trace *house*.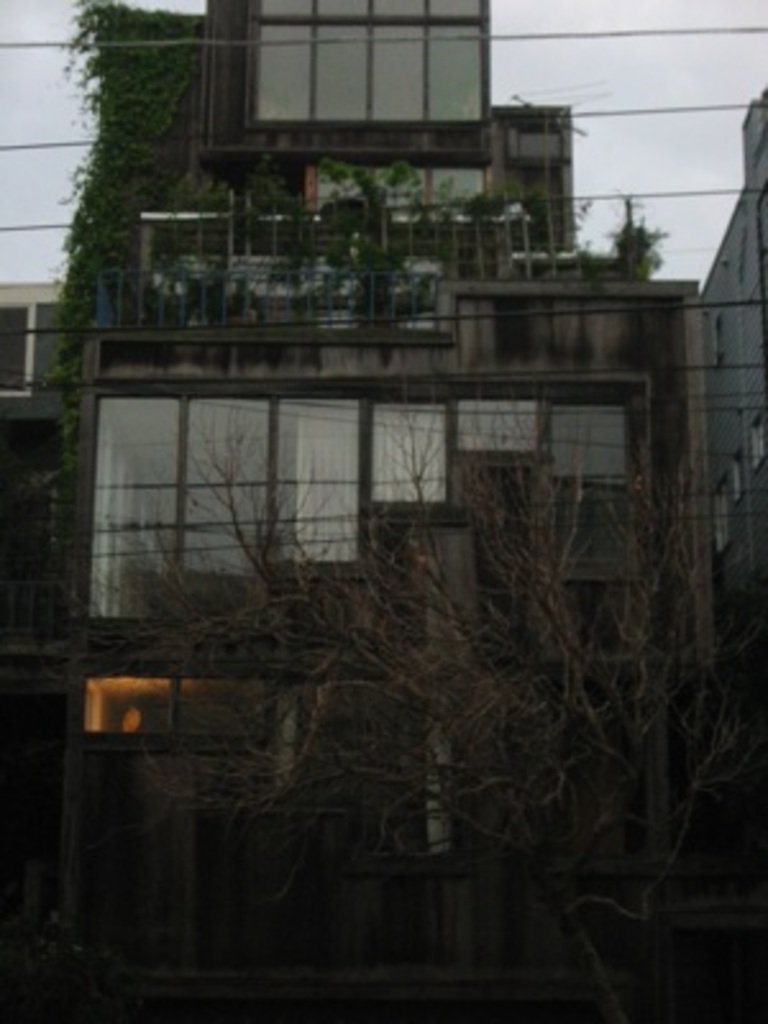
Traced to 41/0/707/1014.
